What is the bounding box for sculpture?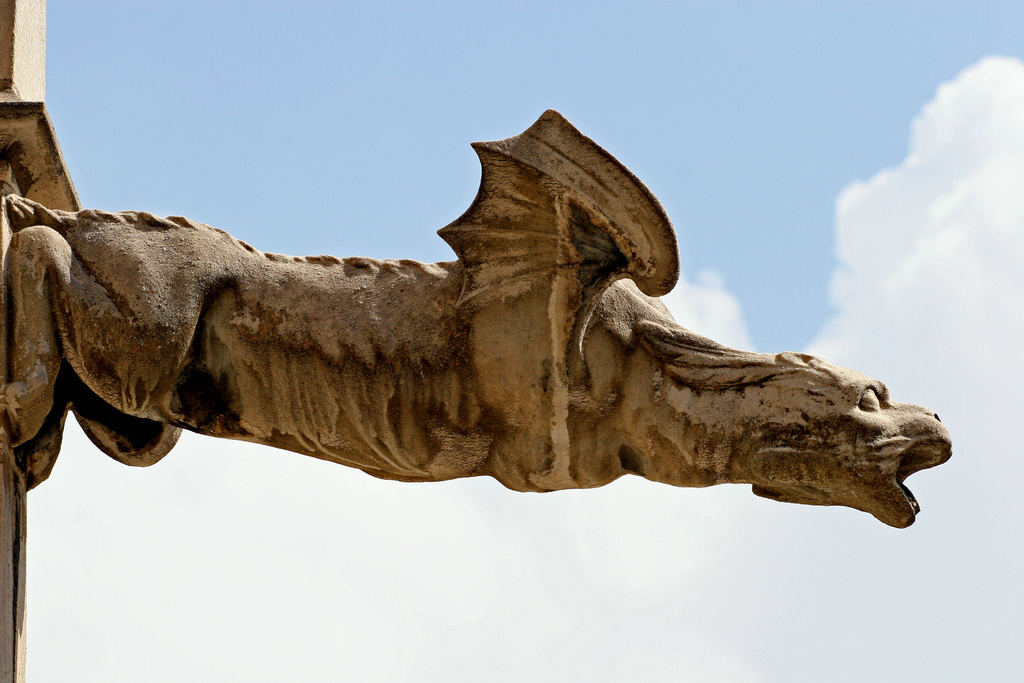
{"x1": 34, "y1": 83, "x2": 931, "y2": 544}.
